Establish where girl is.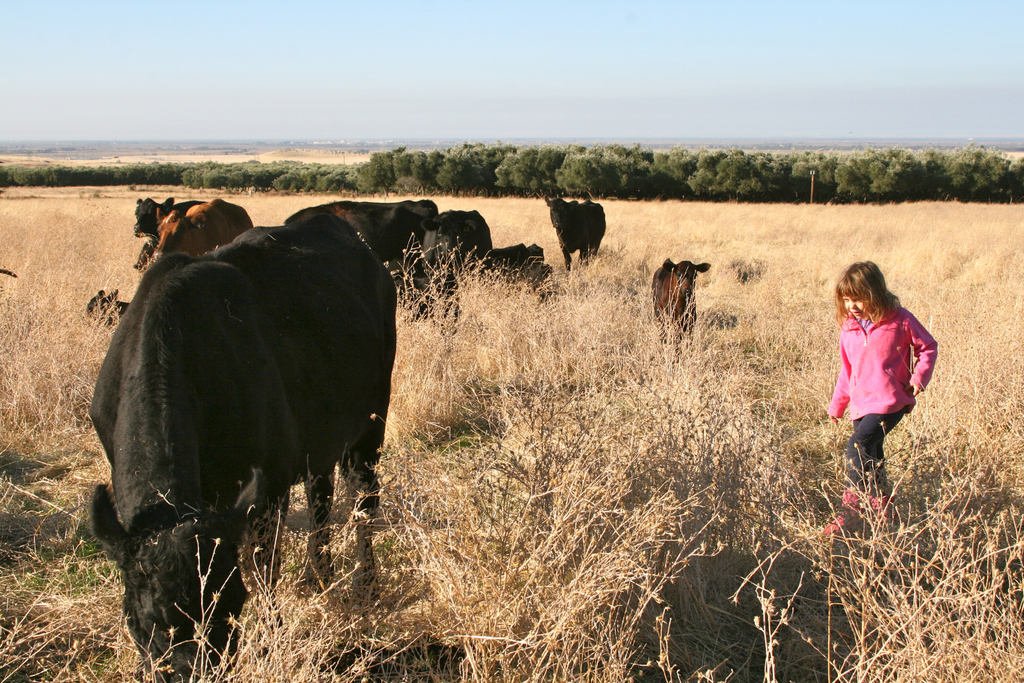
Established at locate(816, 262, 936, 539).
